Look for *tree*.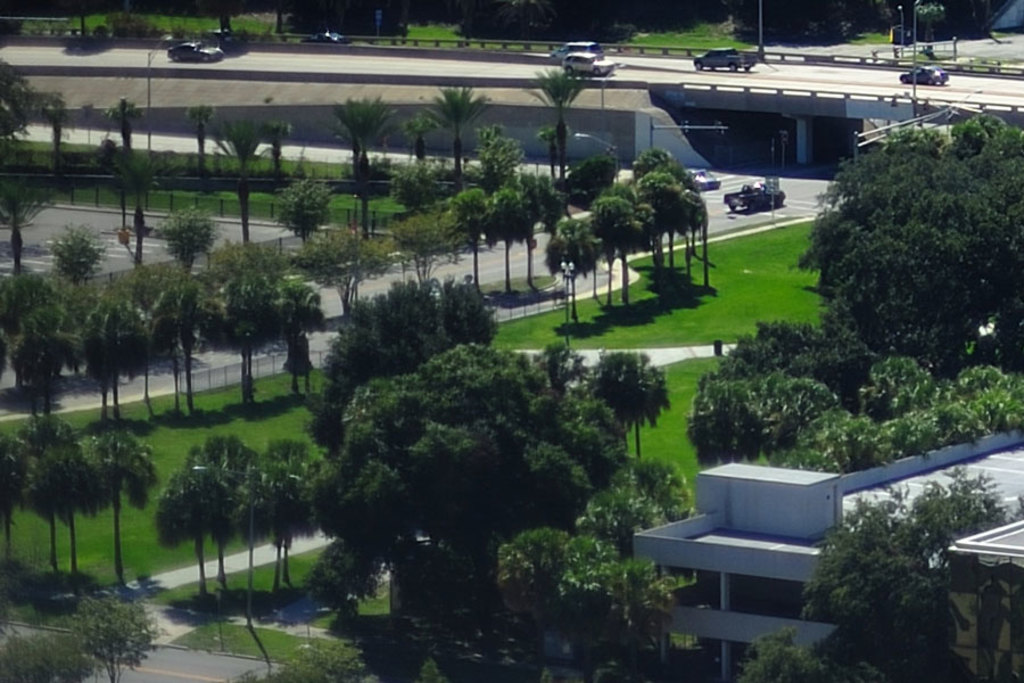
Found: 528:68:593:179.
